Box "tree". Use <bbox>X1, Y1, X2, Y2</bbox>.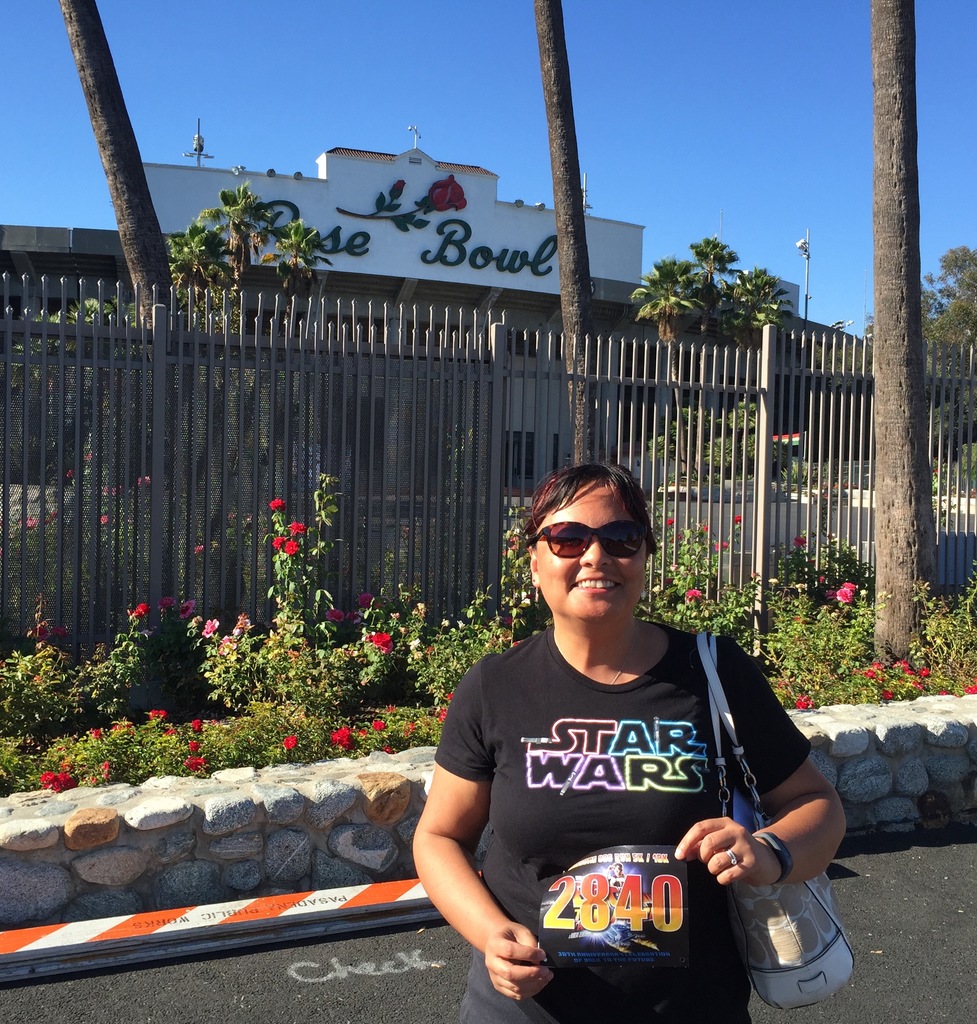
<bbox>155, 221, 223, 337</bbox>.
